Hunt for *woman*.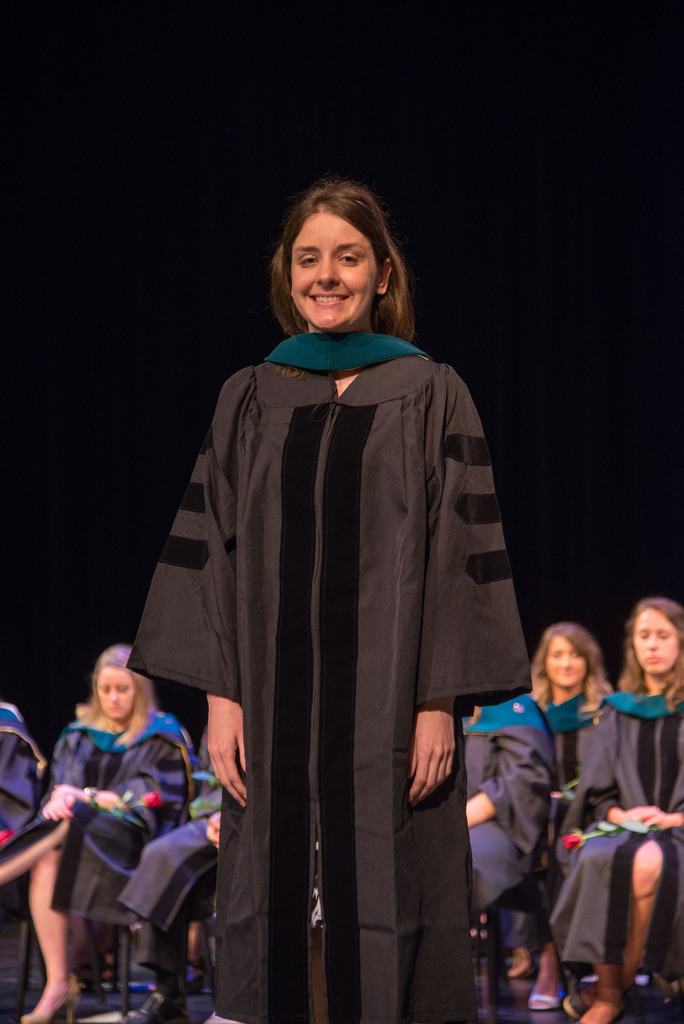
Hunted down at (x1=139, y1=180, x2=528, y2=1010).
